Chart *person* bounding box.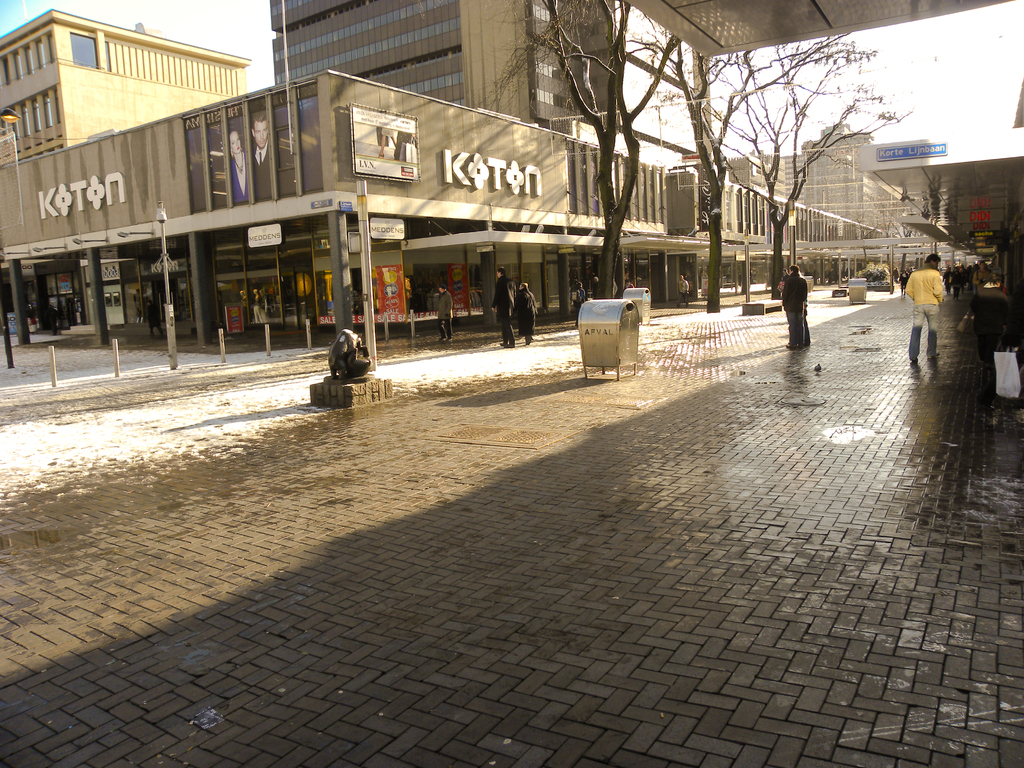
Charted: 621, 278, 639, 295.
